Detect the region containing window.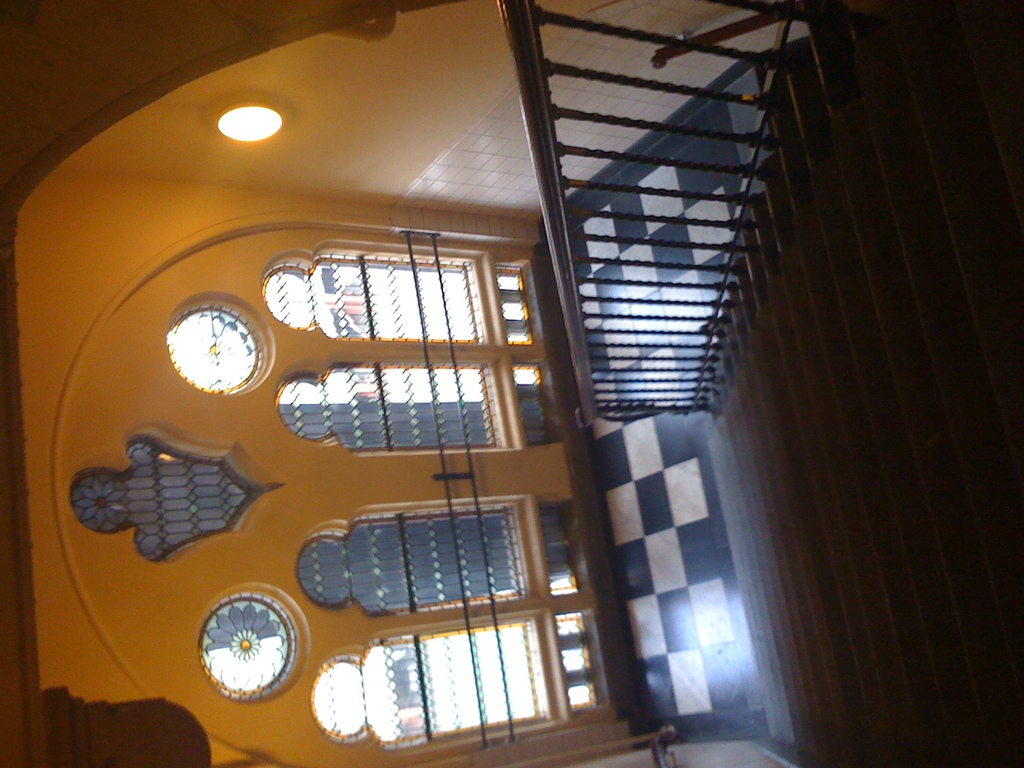
box=[267, 241, 489, 351].
